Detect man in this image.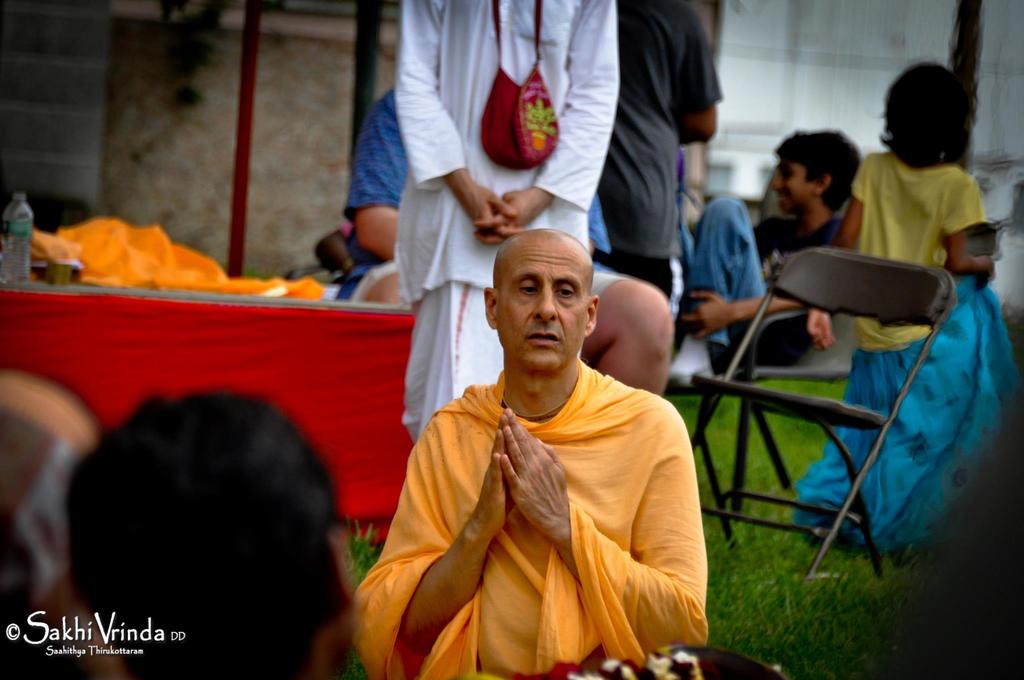
Detection: bbox=(365, 152, 721, 664).
